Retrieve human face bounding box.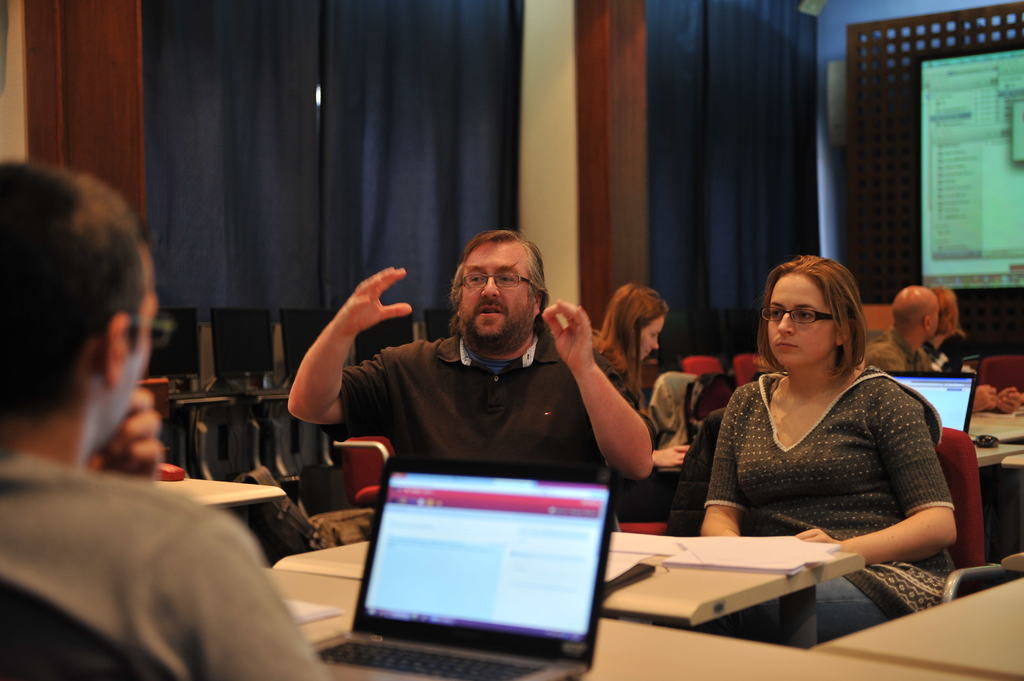
Bounding box: [left=640, top=316, right=666, bottom=364].
